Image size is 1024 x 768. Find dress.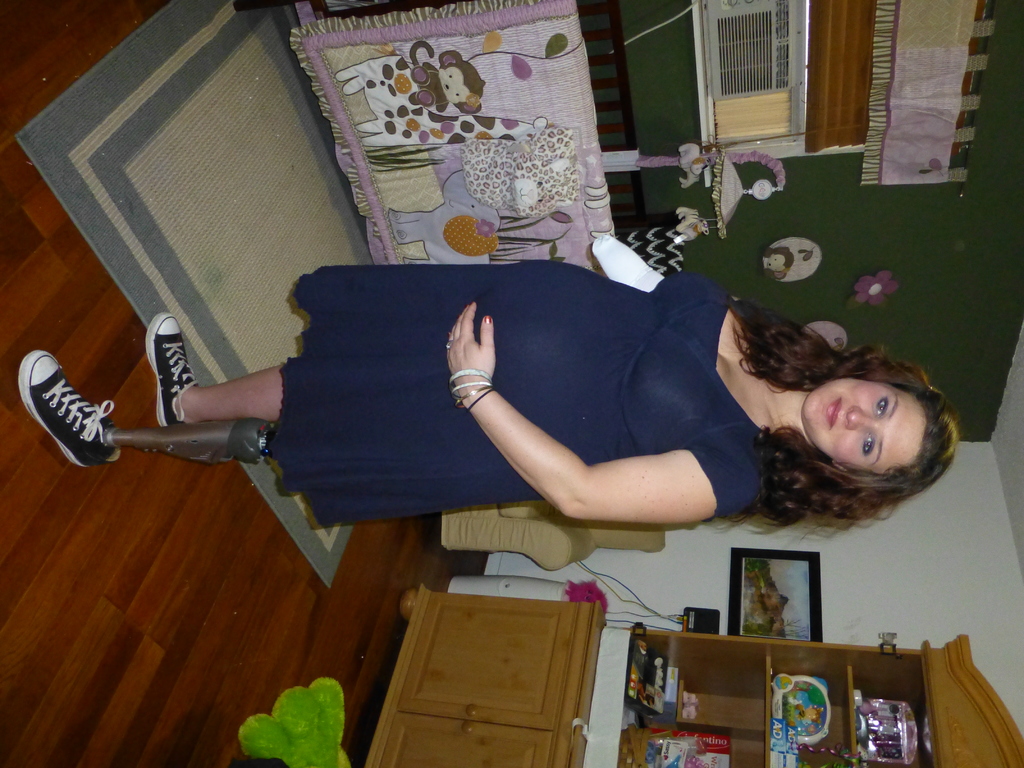
(x1=271, y1=261, x2=769, y2=531).
